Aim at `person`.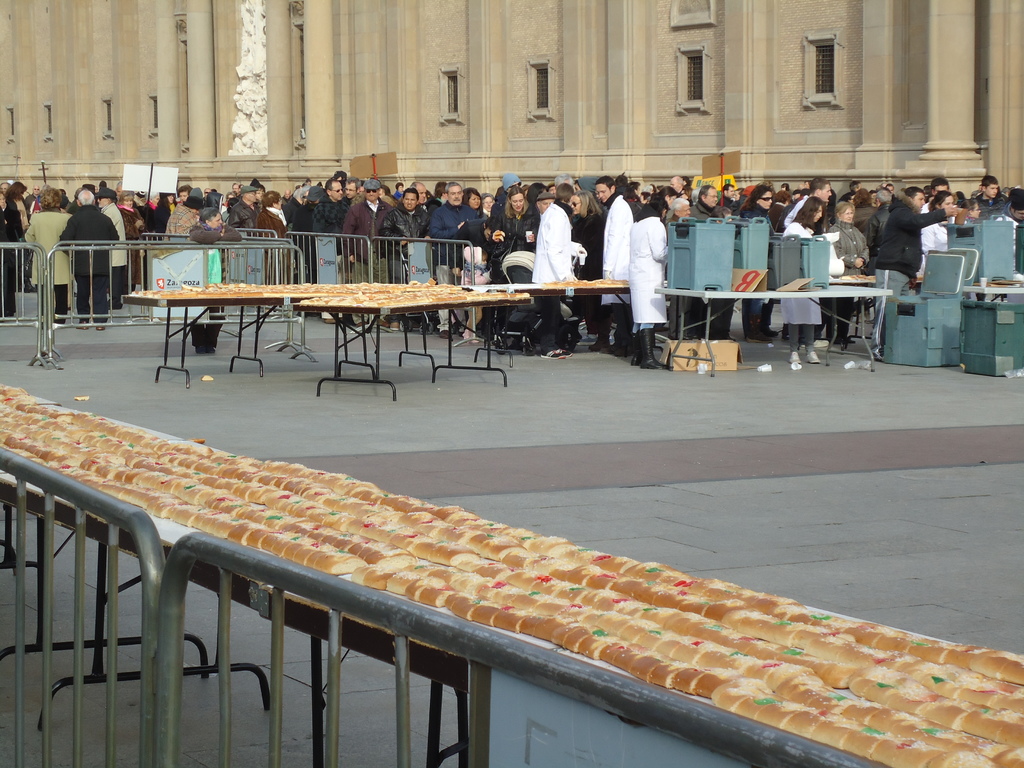
Aimed at Rect(381, 185, 434, 336).
